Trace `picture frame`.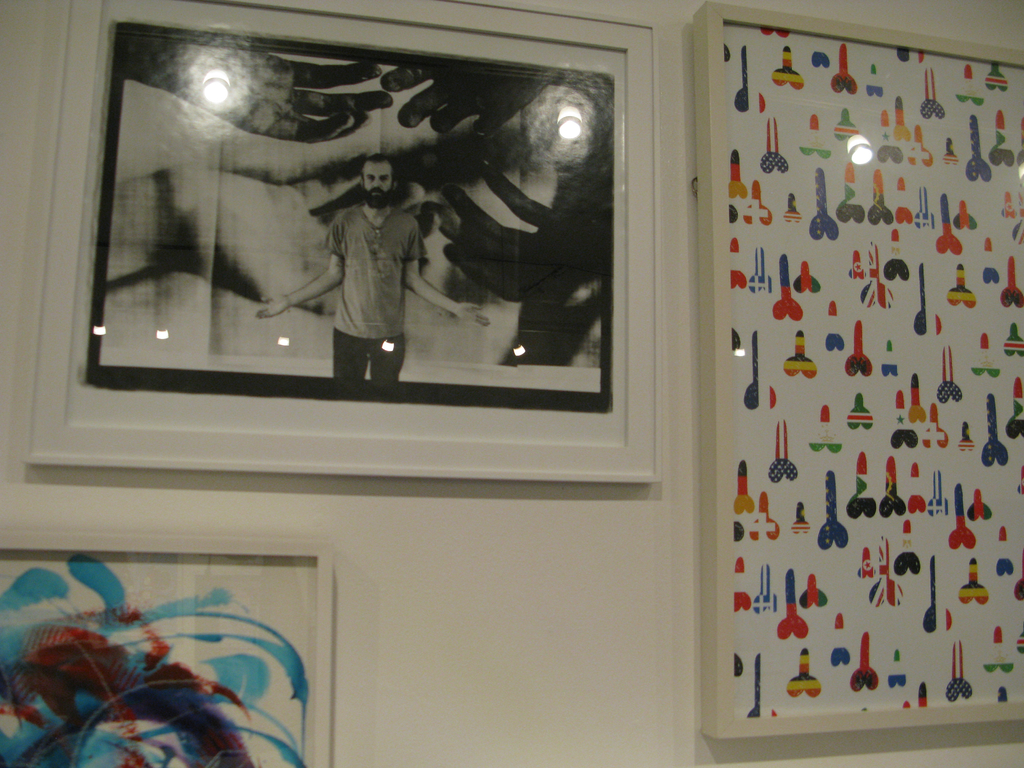
Traced to rect(26, 17, 682, 480).
